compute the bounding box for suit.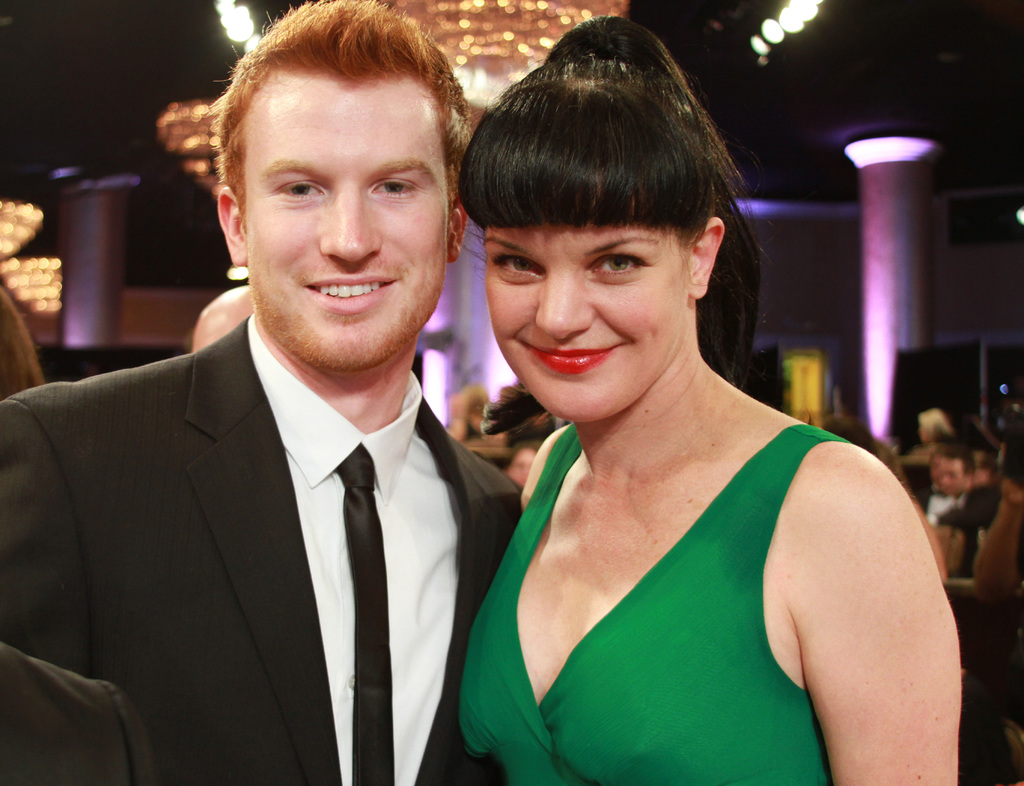
rect(0, 641, 157, 785).
